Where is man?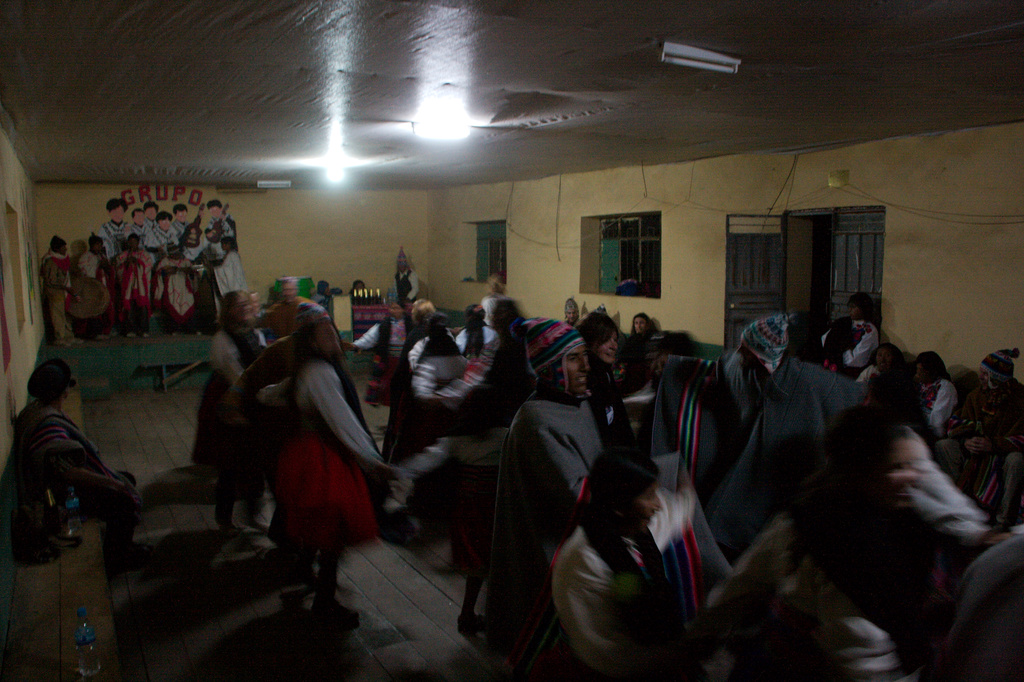
box(489, 318, 596, 676).
